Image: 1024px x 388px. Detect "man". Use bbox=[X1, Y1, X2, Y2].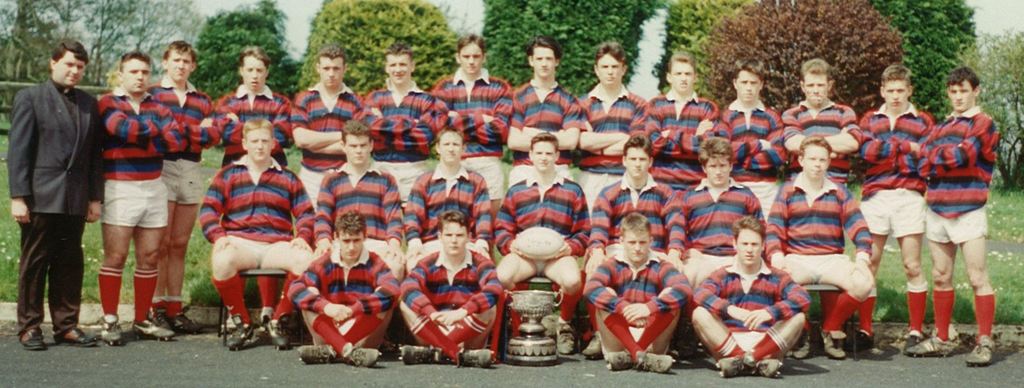
bbox=[507, 35, 581, 187].
